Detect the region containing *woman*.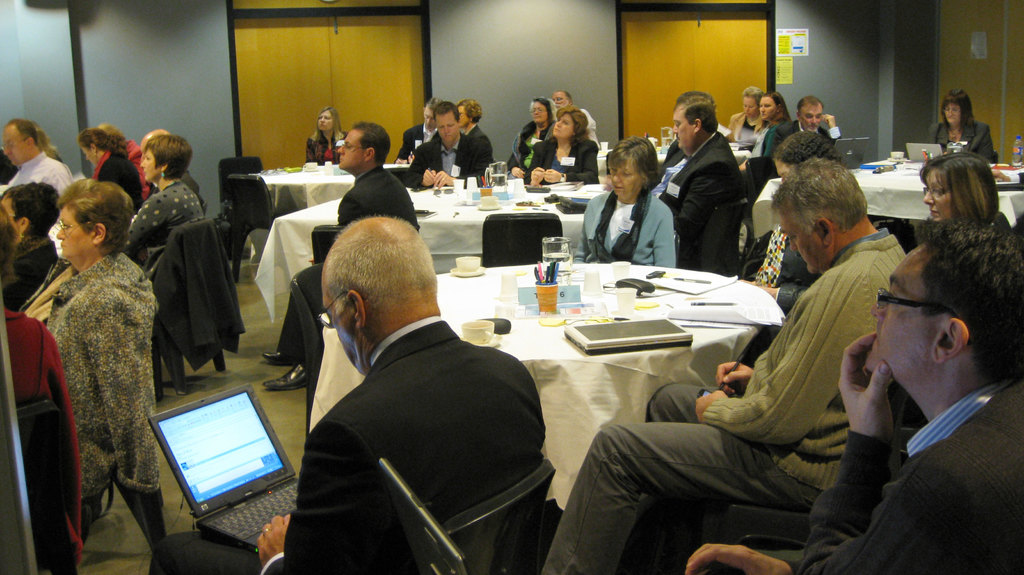
<region>11, 179, 167, 533</region>.
